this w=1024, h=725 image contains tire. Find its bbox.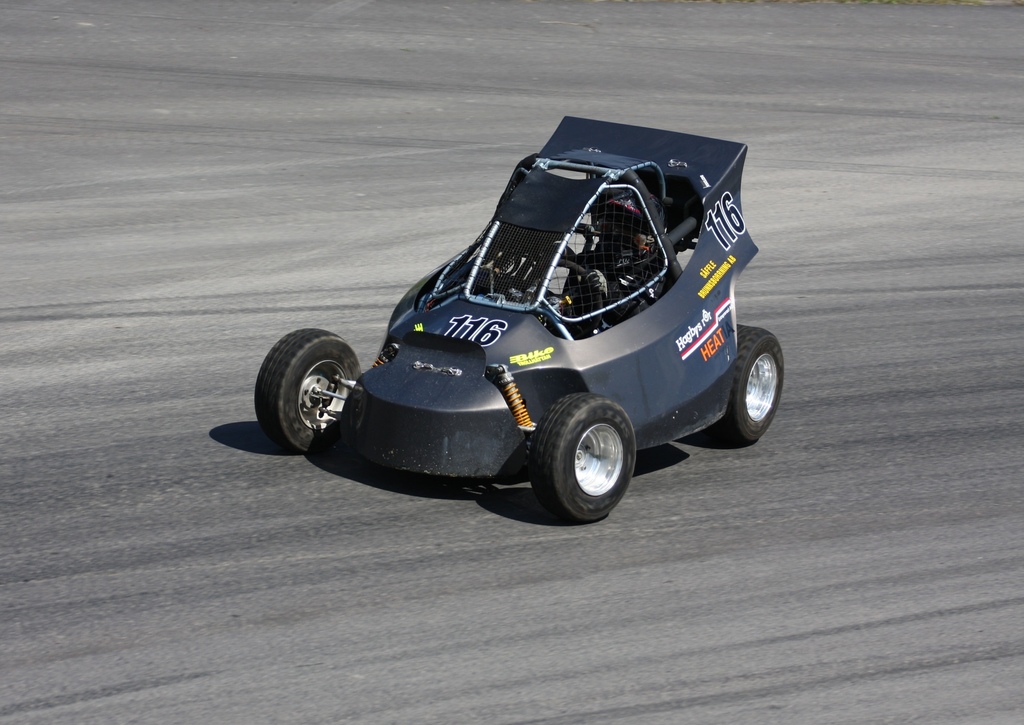
x1=706 y1=323 x2=783 y2=442.
